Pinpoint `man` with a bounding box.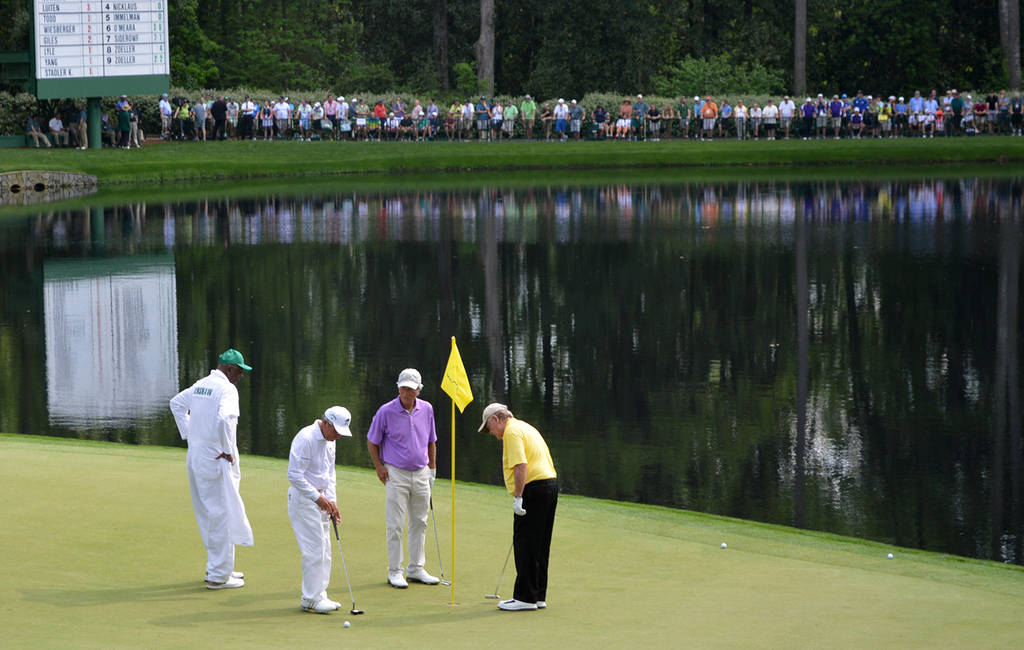
200,95,209,113.
